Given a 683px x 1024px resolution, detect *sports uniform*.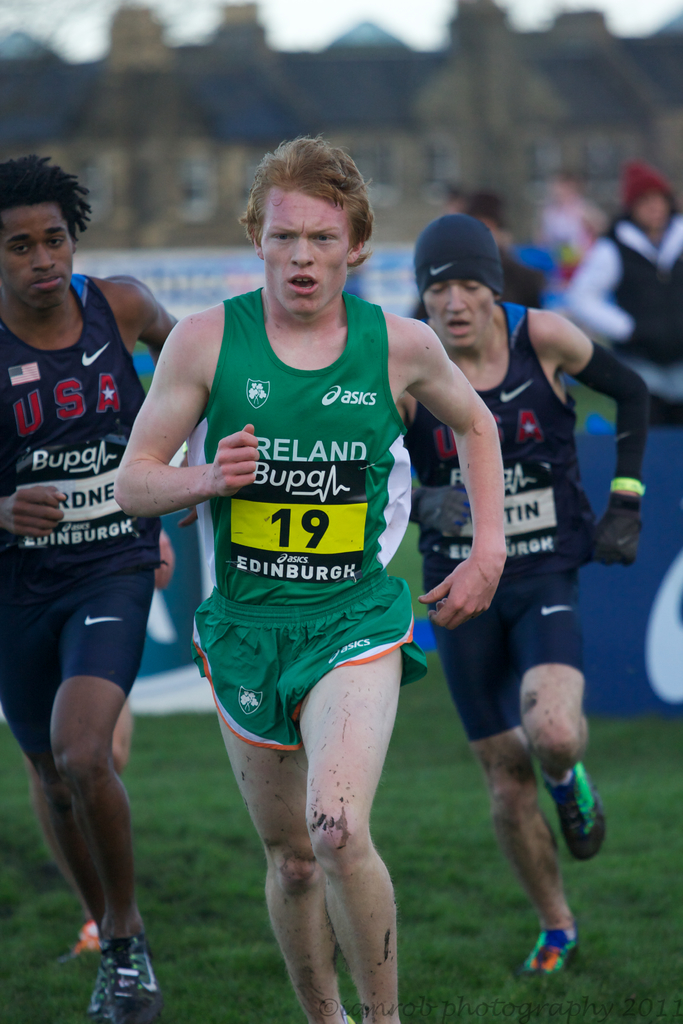
box(393, 292, 604, 767).
